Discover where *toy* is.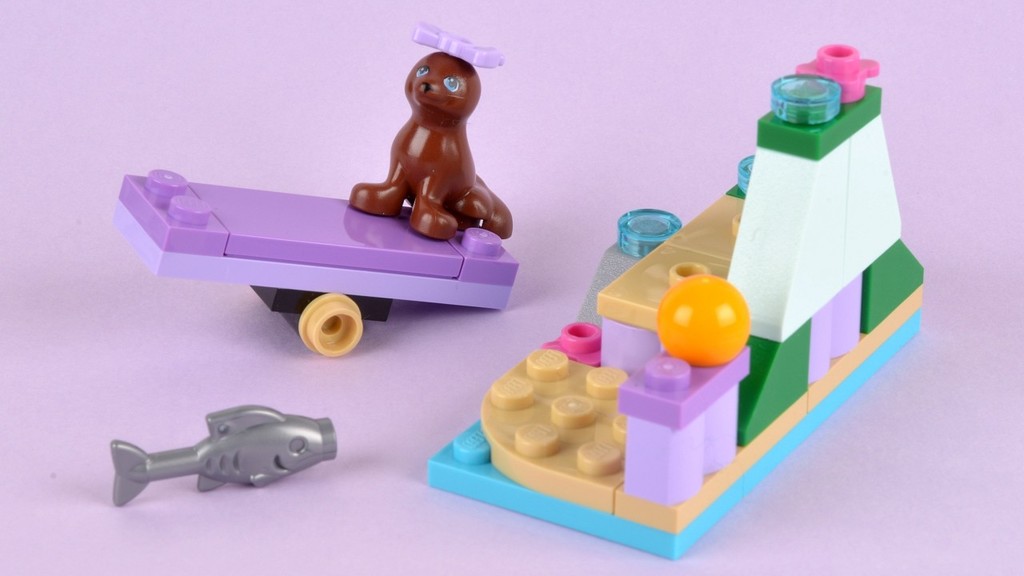
Discovered at {"x1": 107, "y1": 396, "x2": 336, "y2": 502}.
